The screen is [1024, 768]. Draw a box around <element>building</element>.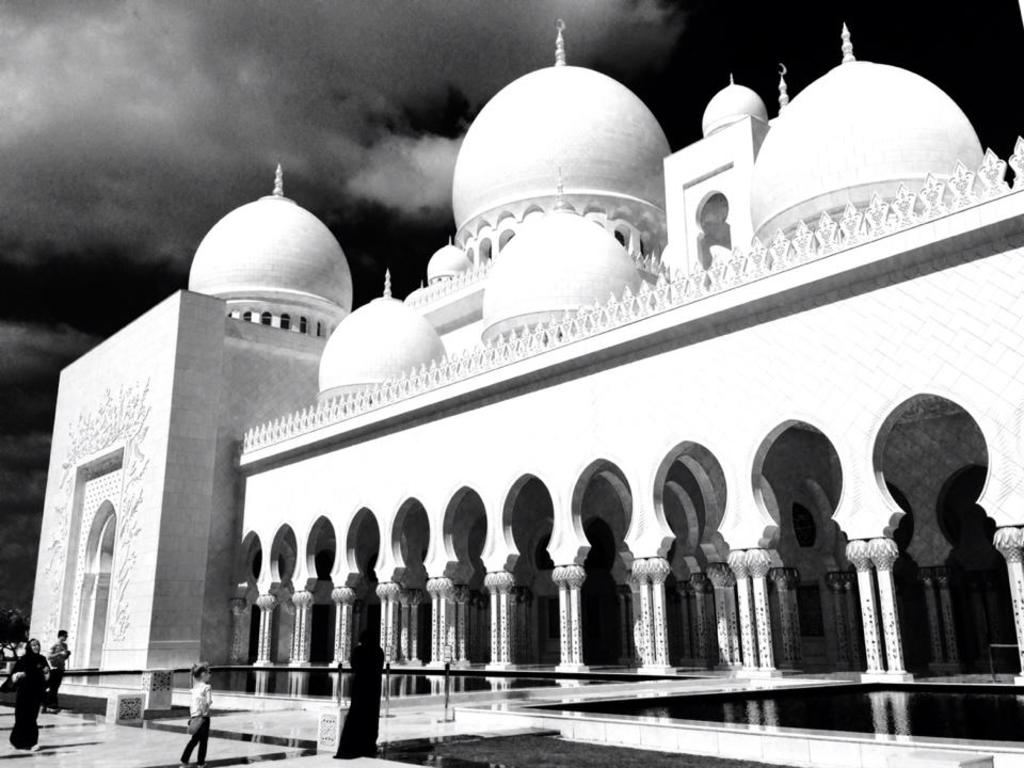
<region>22, 18, 1023, 689</region>.
